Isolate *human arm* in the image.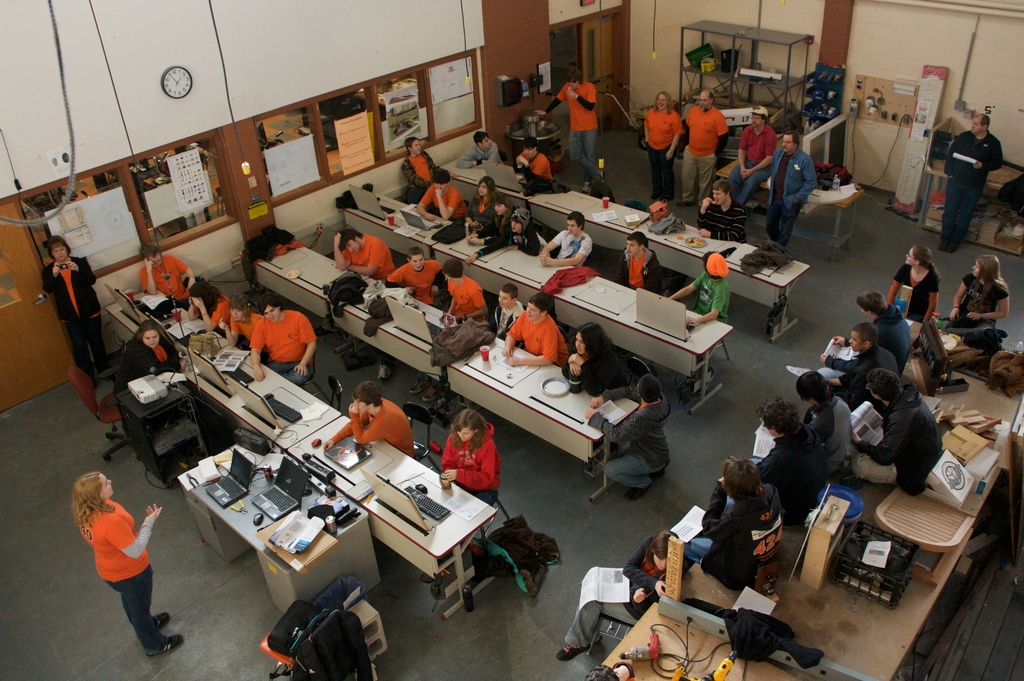
Isolated region: {"left": 700, "top": 478, "right": 740, "bottom": 538}.
